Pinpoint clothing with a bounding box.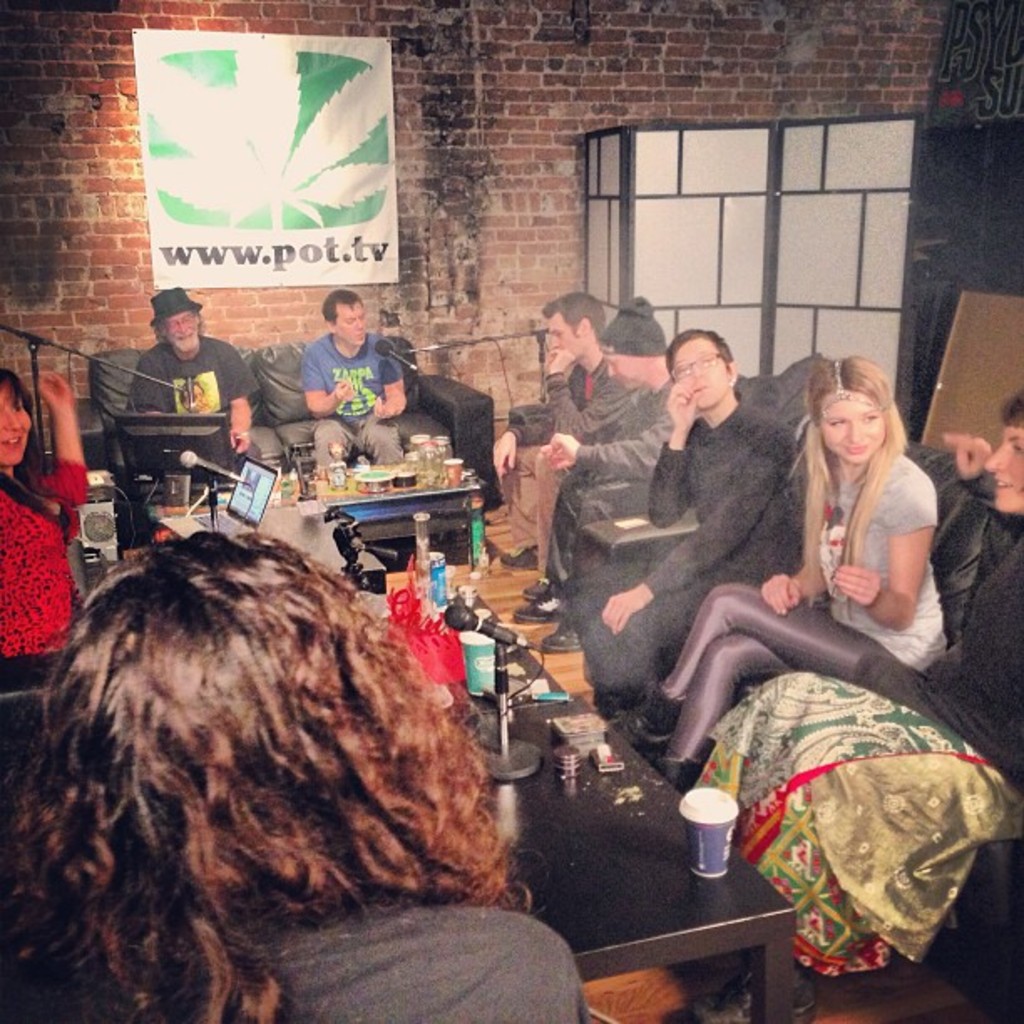
detection(0, 450, 95, 679).
